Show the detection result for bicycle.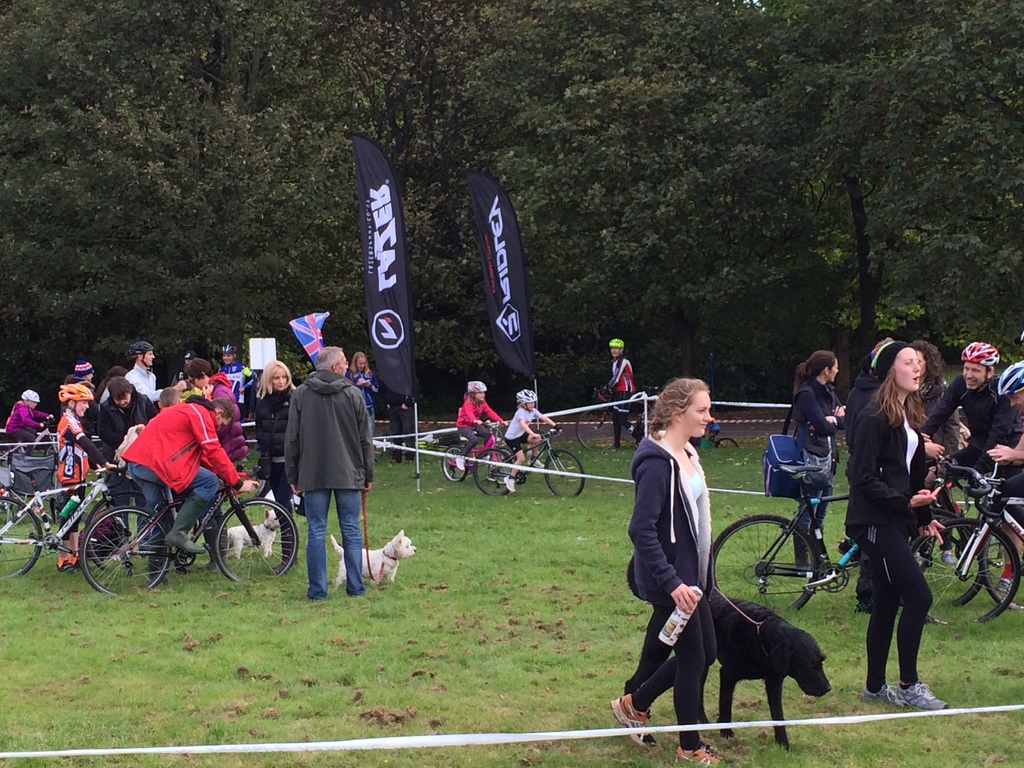
BBox(582, 390, 641, 446).
